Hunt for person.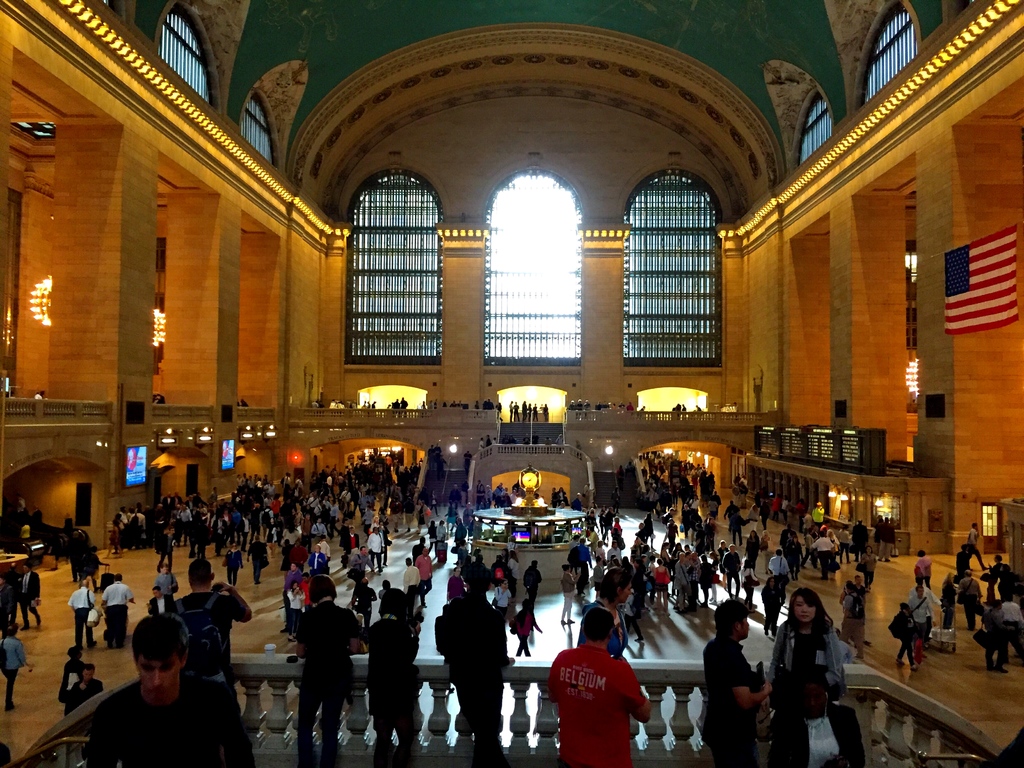
Hunted down at box(337, 522, 358, 555).
